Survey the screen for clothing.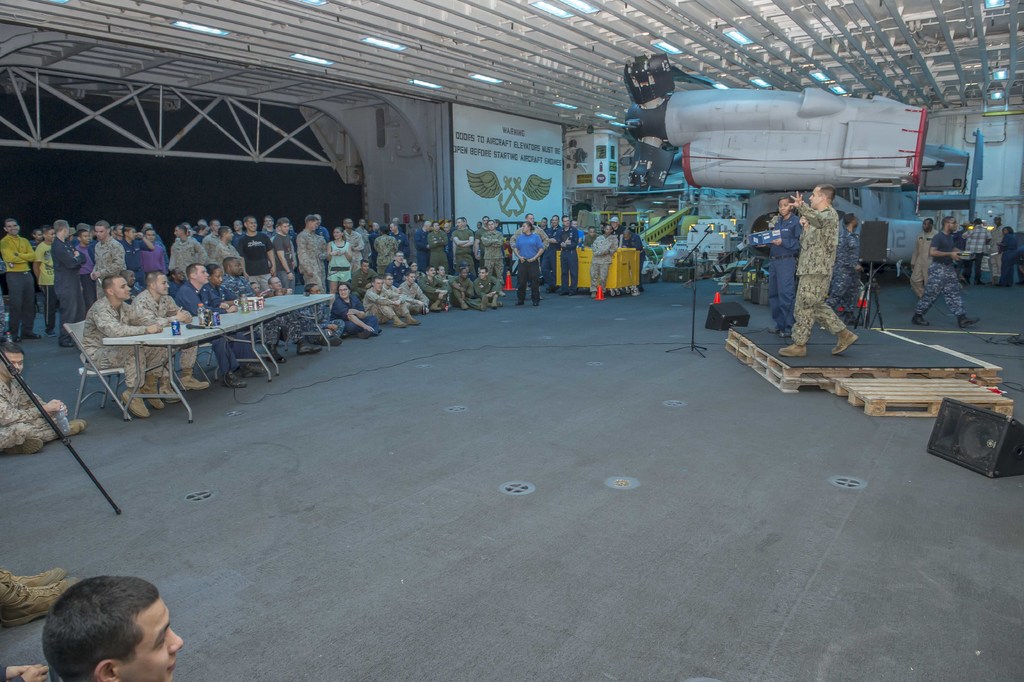
Survey found: select_region(986, 224, 1007, 276).
